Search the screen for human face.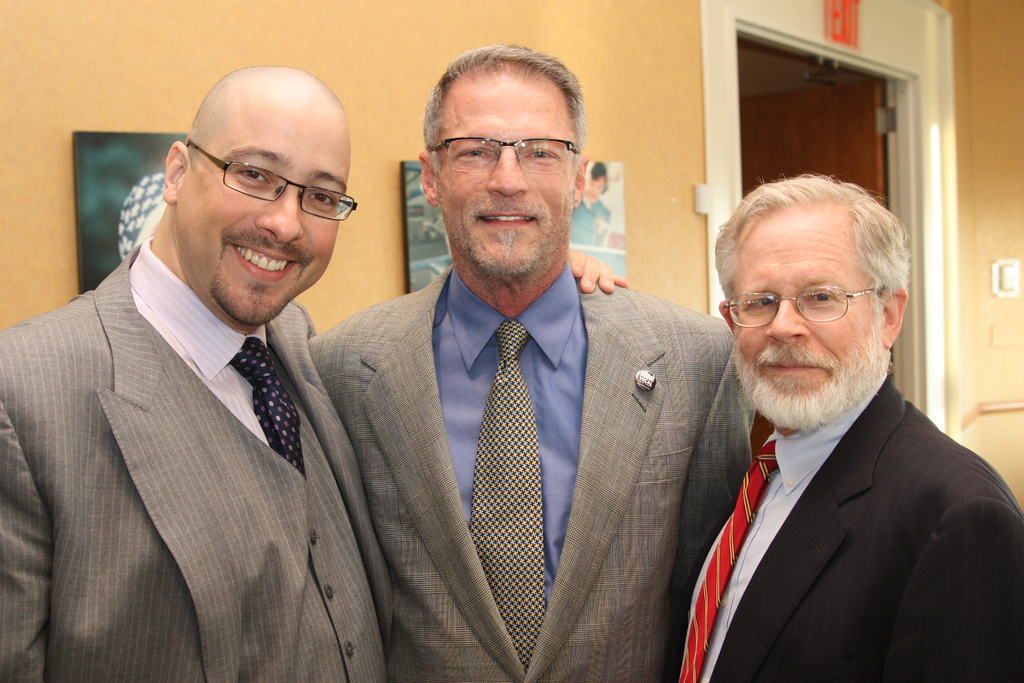
Found at 731,213,888,425.
